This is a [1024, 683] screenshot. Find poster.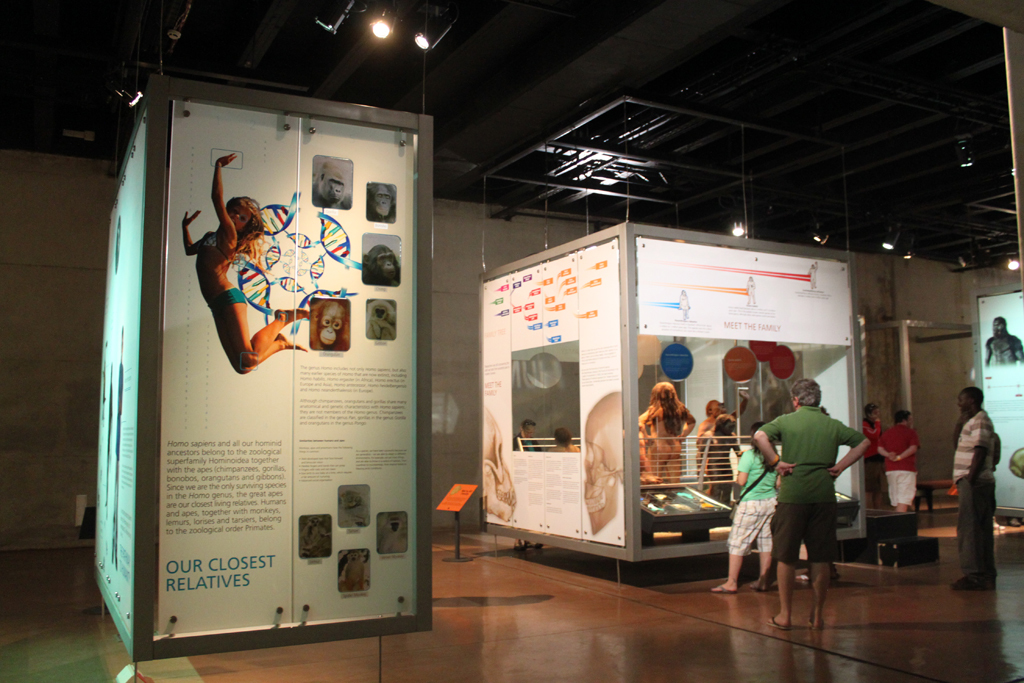
Bounding box: x1=485 y1=238 x2=626 y2=545.
